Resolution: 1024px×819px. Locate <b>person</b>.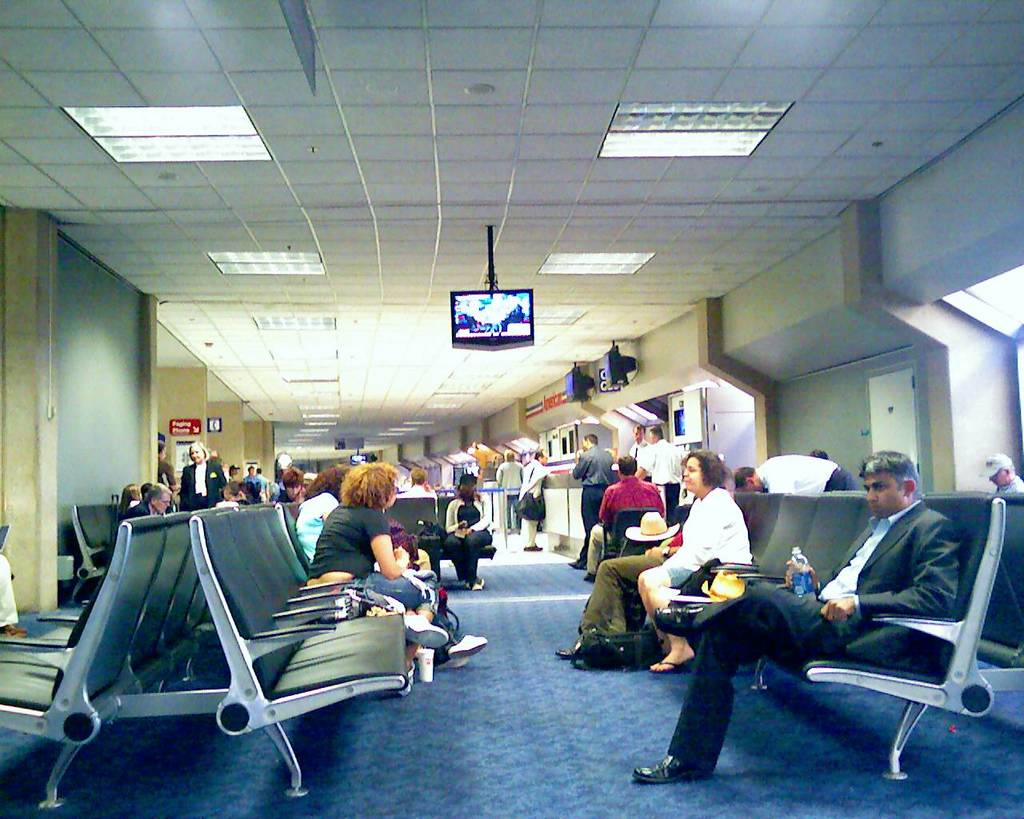
254/466/272/507.
